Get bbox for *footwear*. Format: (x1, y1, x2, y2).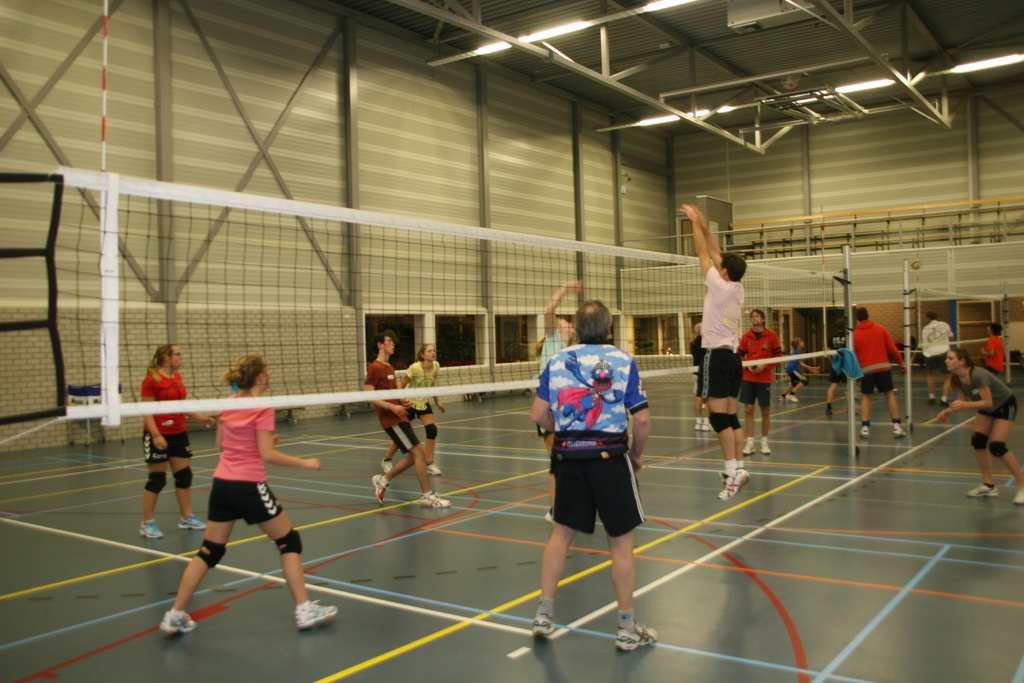
(758, 440, 771, 453).
